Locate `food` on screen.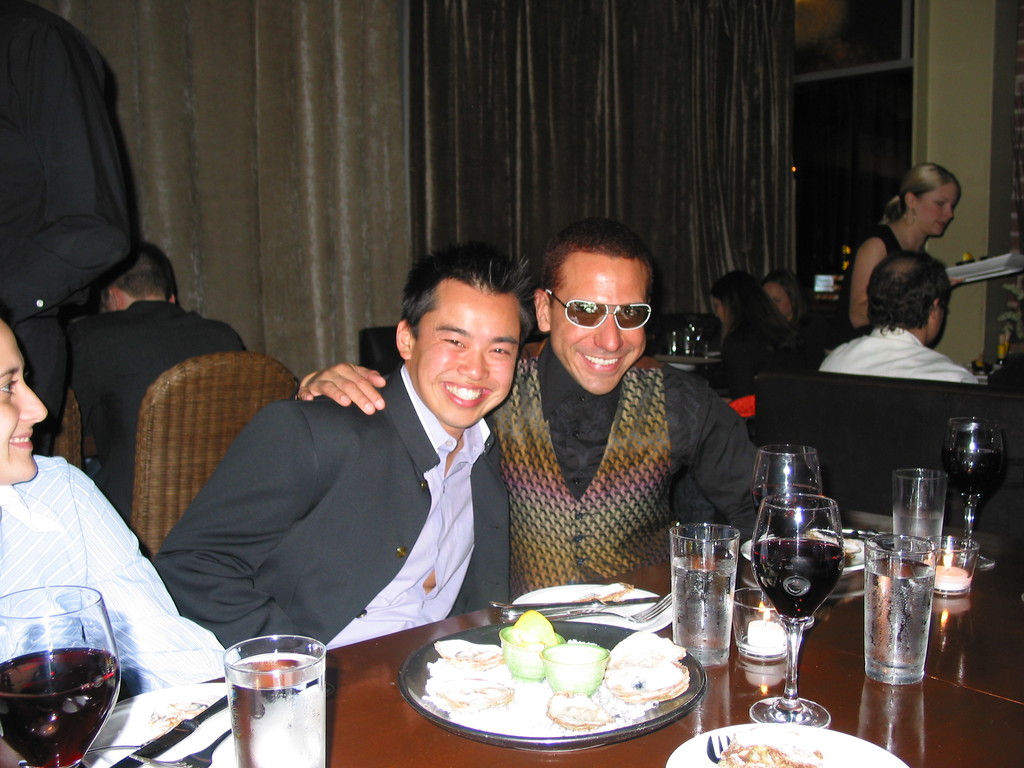
On screen at pyautogui.locateOnScreen(148, 698, 209, 732).
